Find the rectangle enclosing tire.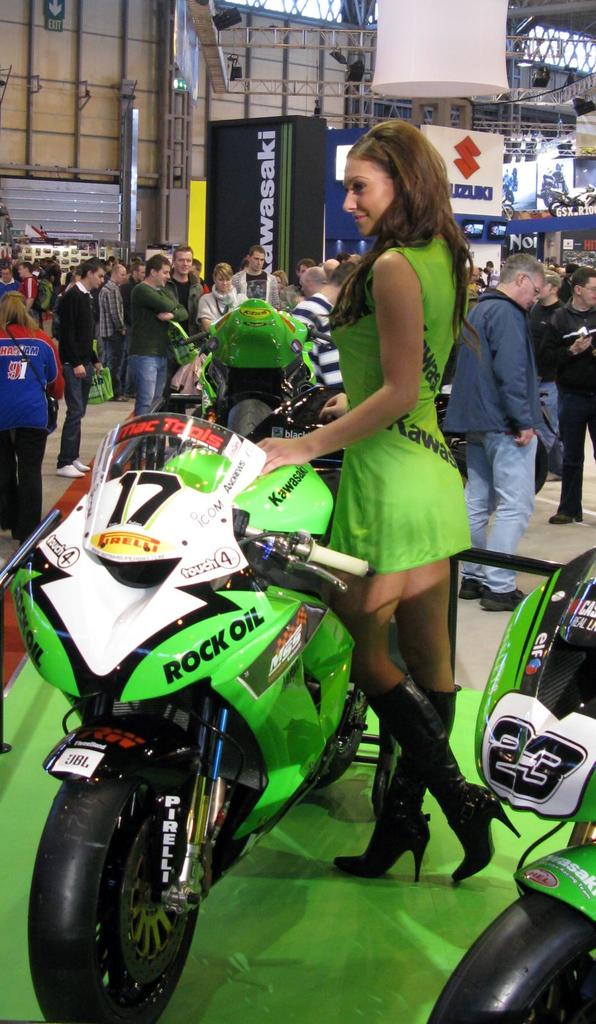
451:867:586:1016.
